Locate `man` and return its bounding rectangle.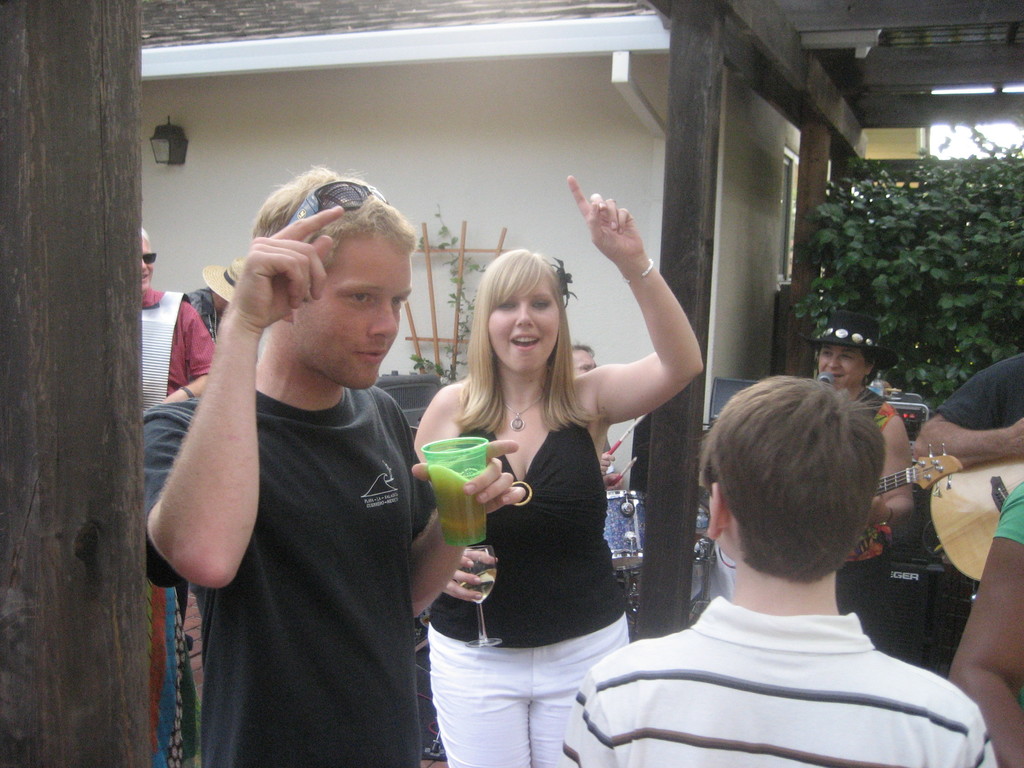
561,338,627,490.
